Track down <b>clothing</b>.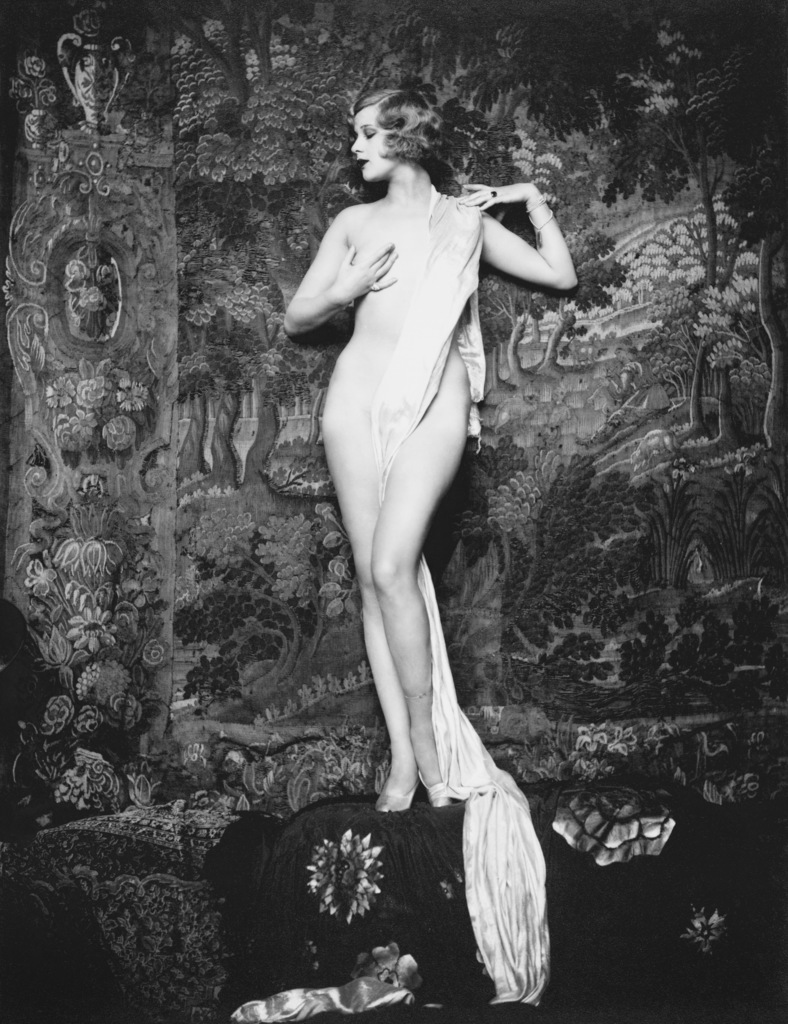
Tracked to locate(367, 194, 549, 1002).
